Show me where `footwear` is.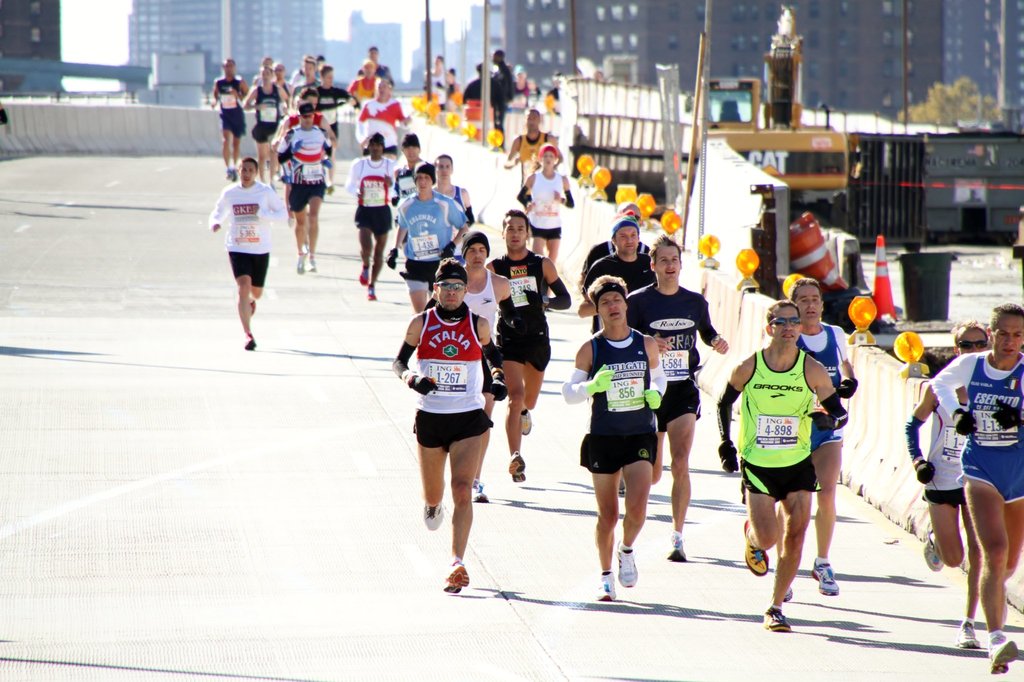
`footwear` is at [x1=307, y1=253, x2=318, y2=274].
